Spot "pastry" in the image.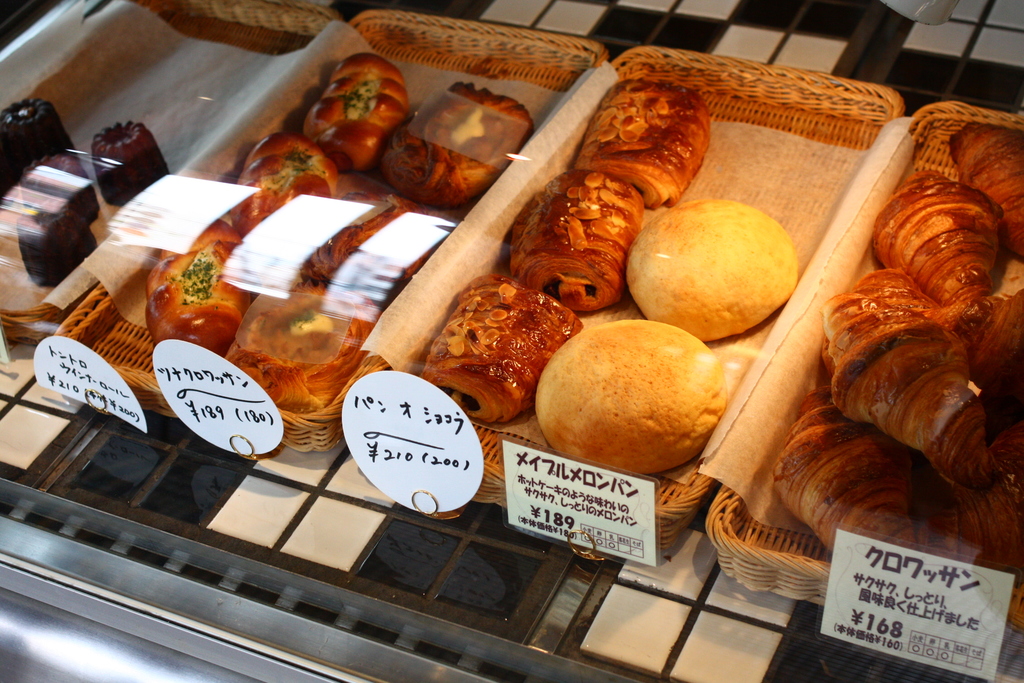
"pastry" found at l=577, t=79, r=712, b=211.
